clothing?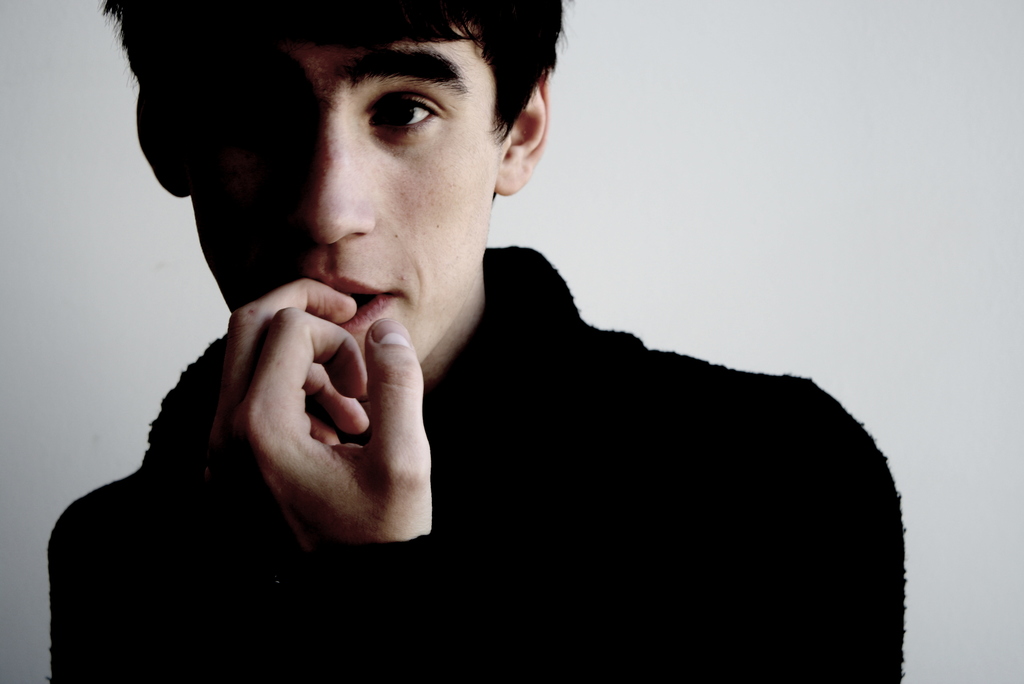
(36, 245, 904, 683)
